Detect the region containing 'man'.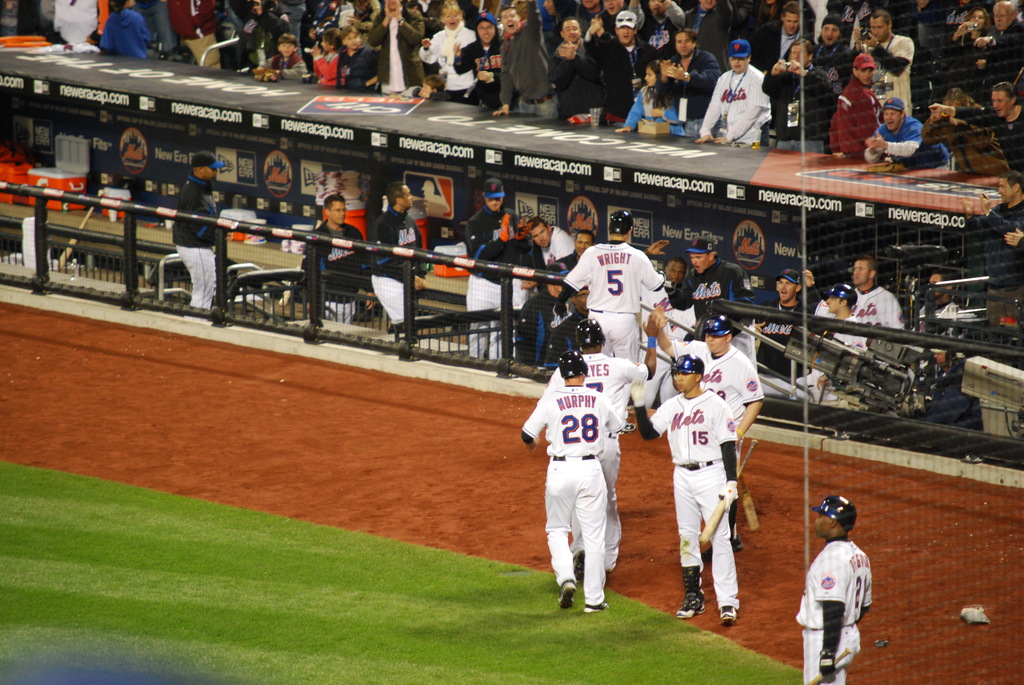
(631,352,740,625).
